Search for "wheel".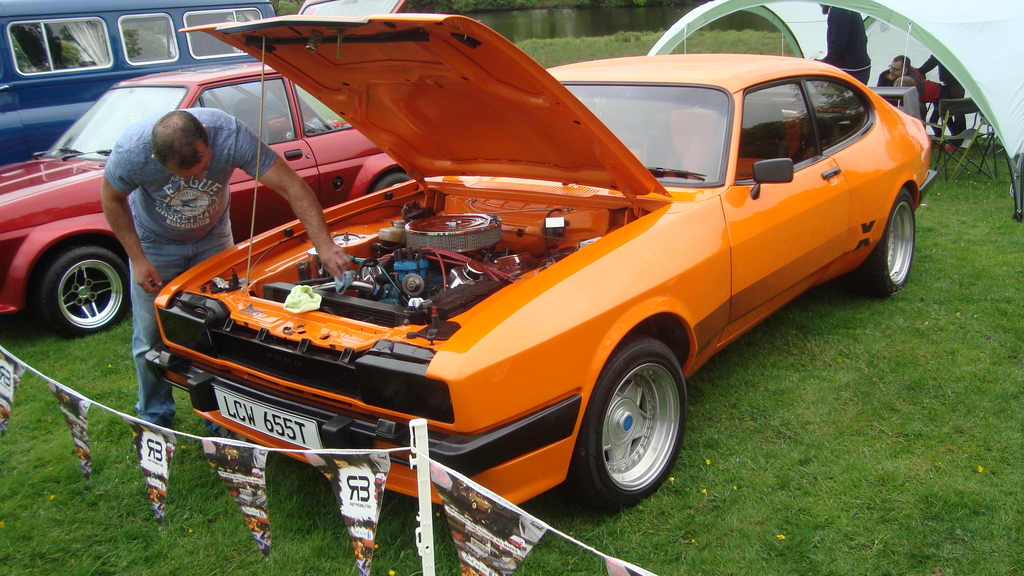
Found at (left=847, top=188, right=913, bottom=298).
